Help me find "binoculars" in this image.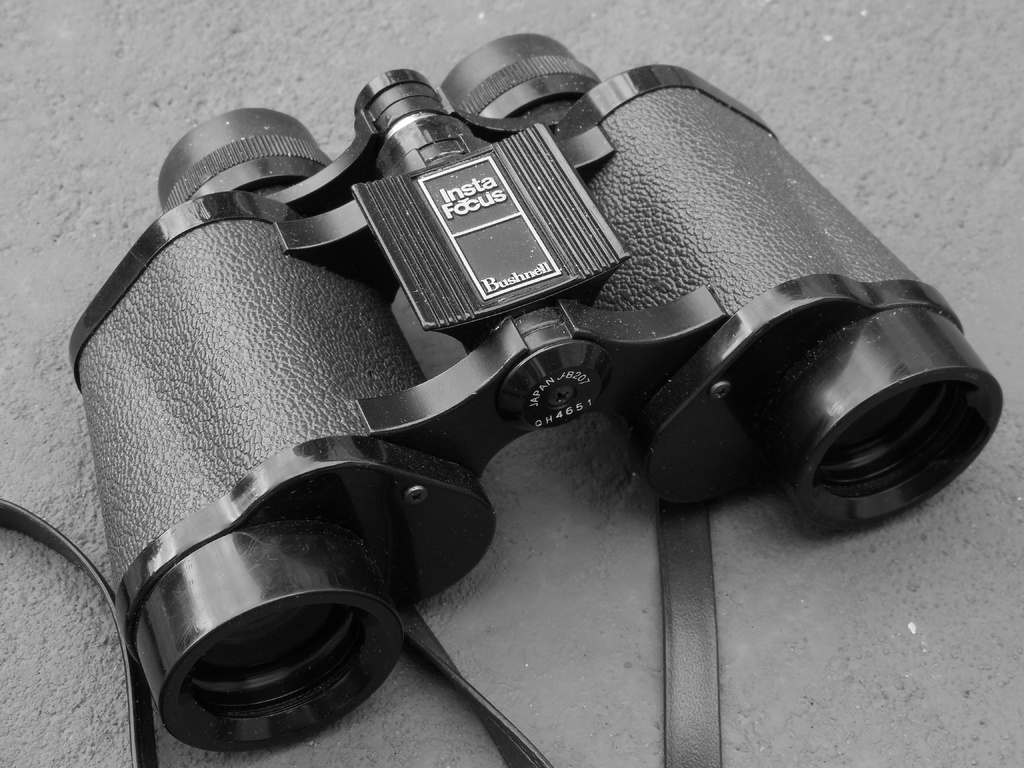
Found it: (x1=68, y1=32, x2=1002, y2=752).
